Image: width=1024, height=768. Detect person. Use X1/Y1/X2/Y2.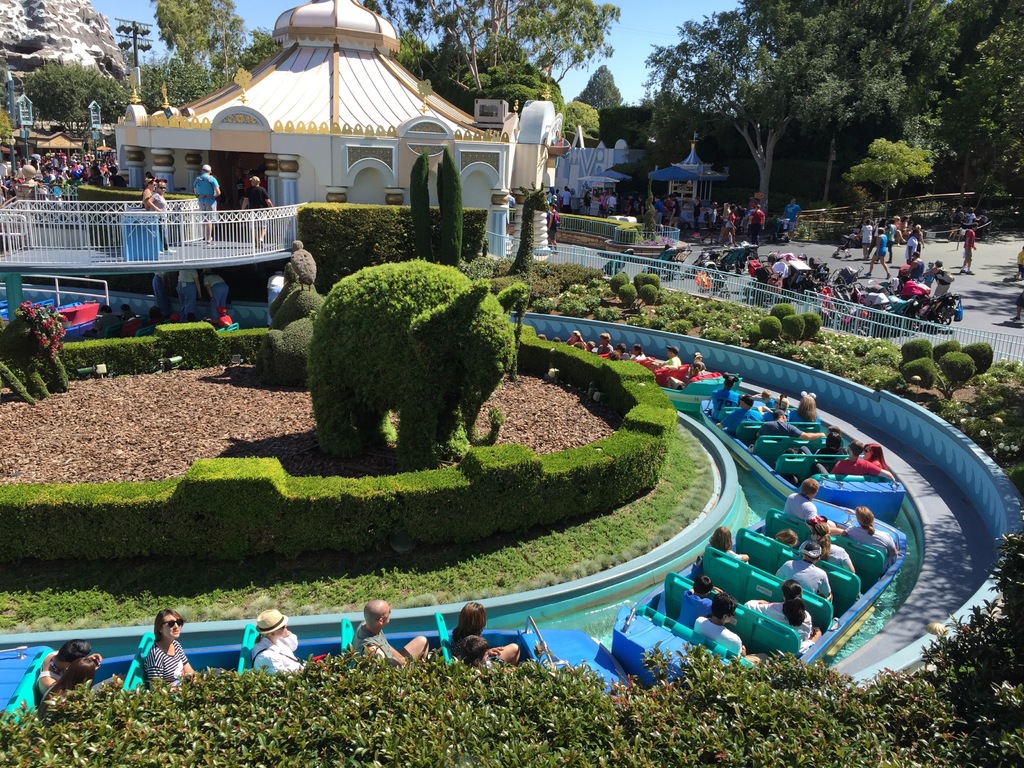
195/164/221/240.
